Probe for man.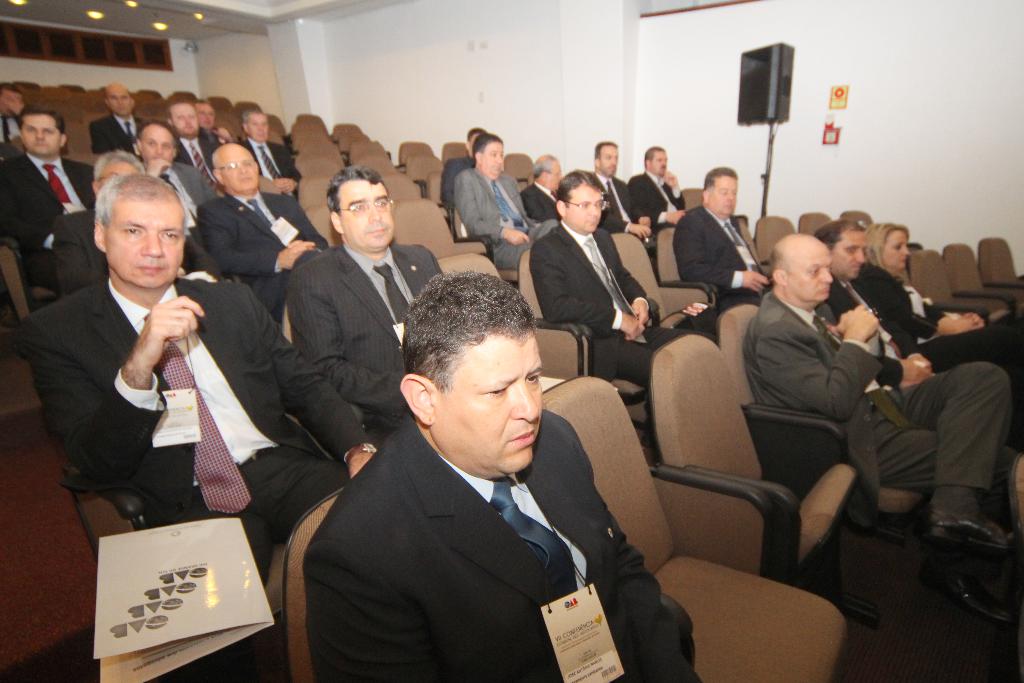
Probe result: 240/104/295/195.
